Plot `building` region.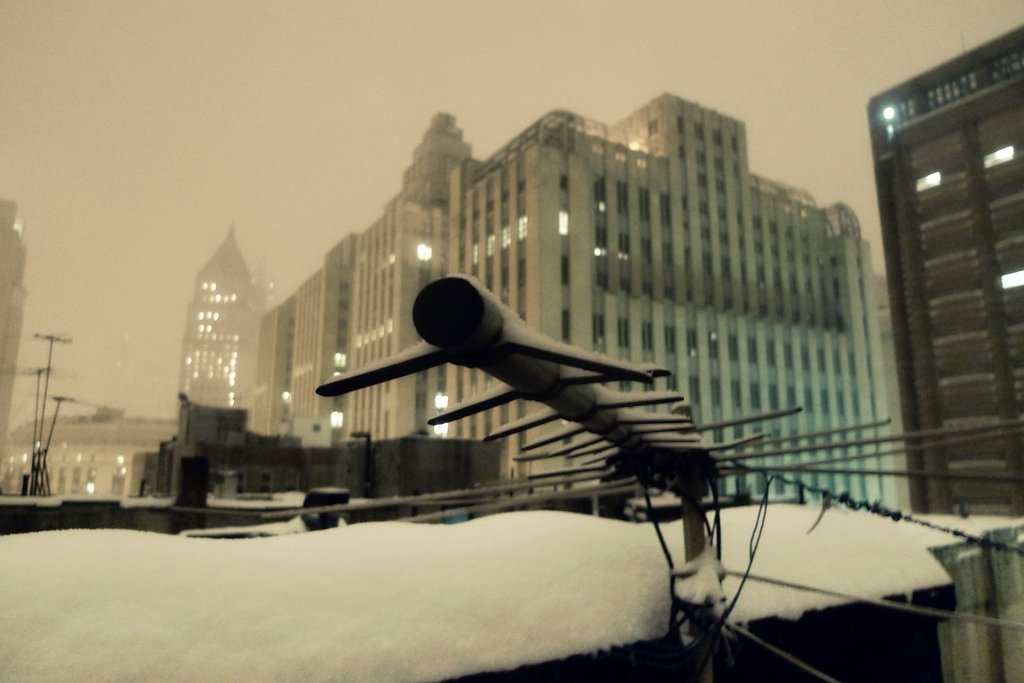
Plotted at box=[0, 411, 180, 496].
